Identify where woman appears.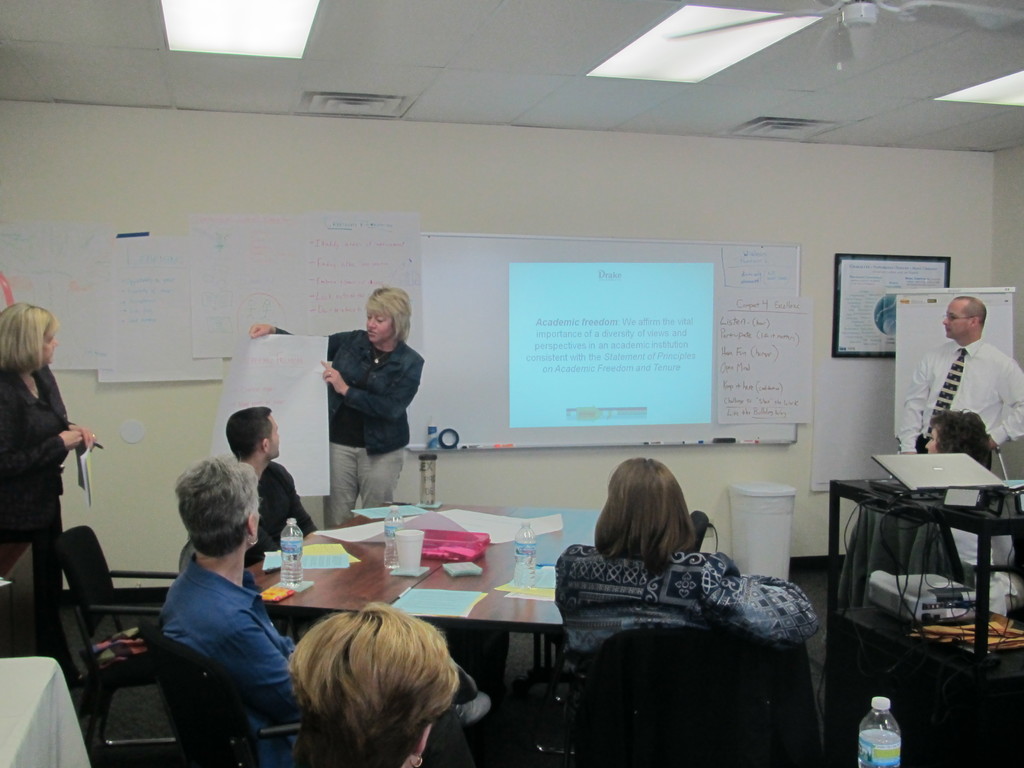
Appears at crop(555, 458, 819, 665).
